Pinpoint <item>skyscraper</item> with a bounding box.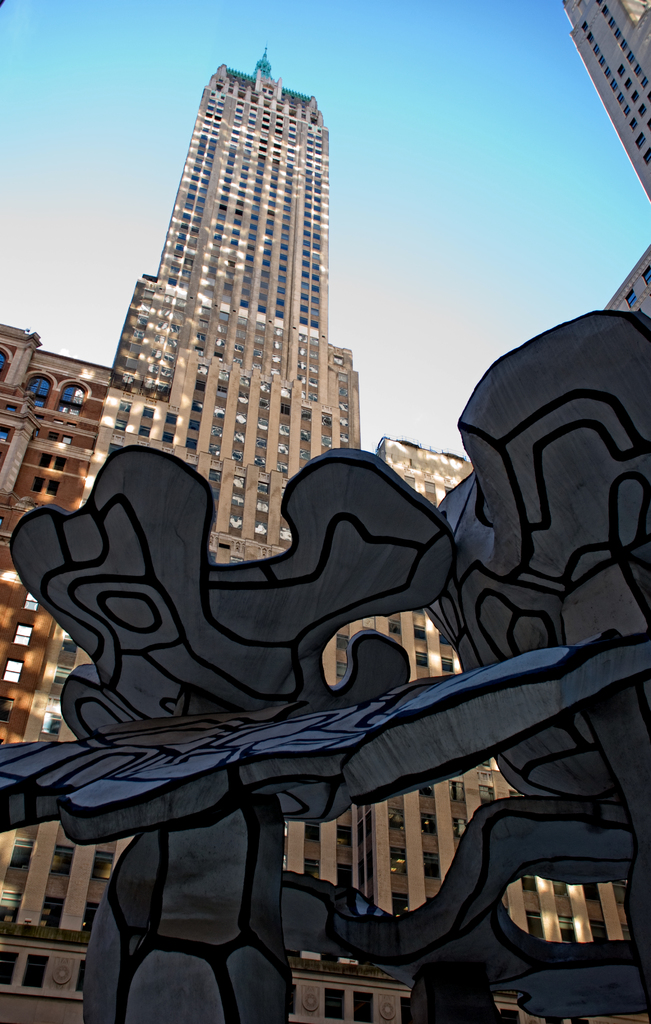
bbox=(565, 0, 650, 319).
